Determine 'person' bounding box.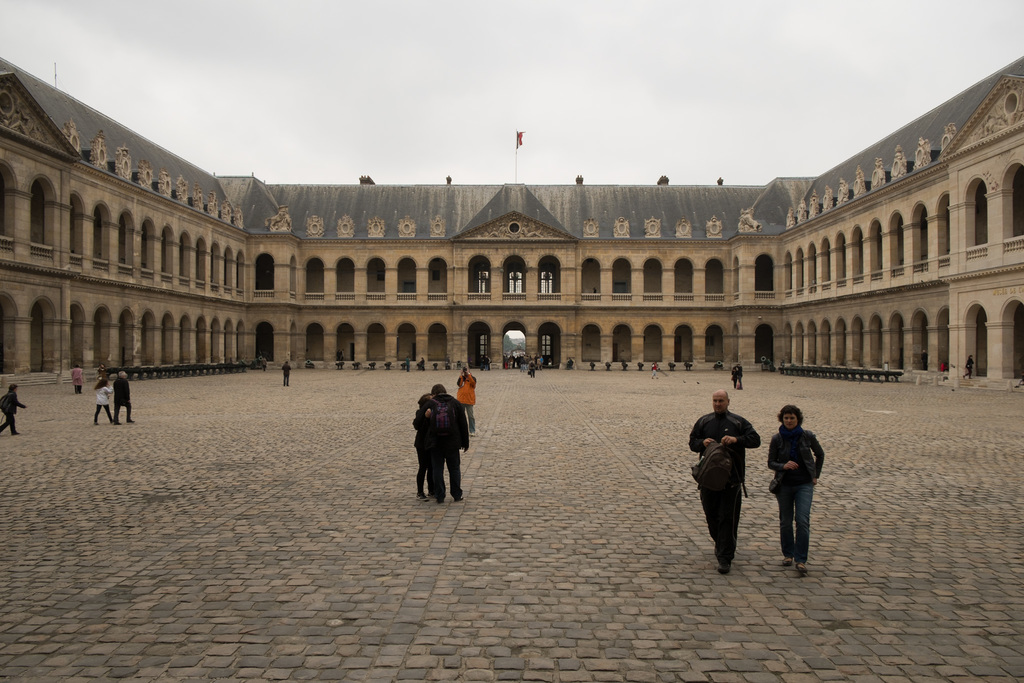
Determined: bbox(767, 399, 831, 577).
